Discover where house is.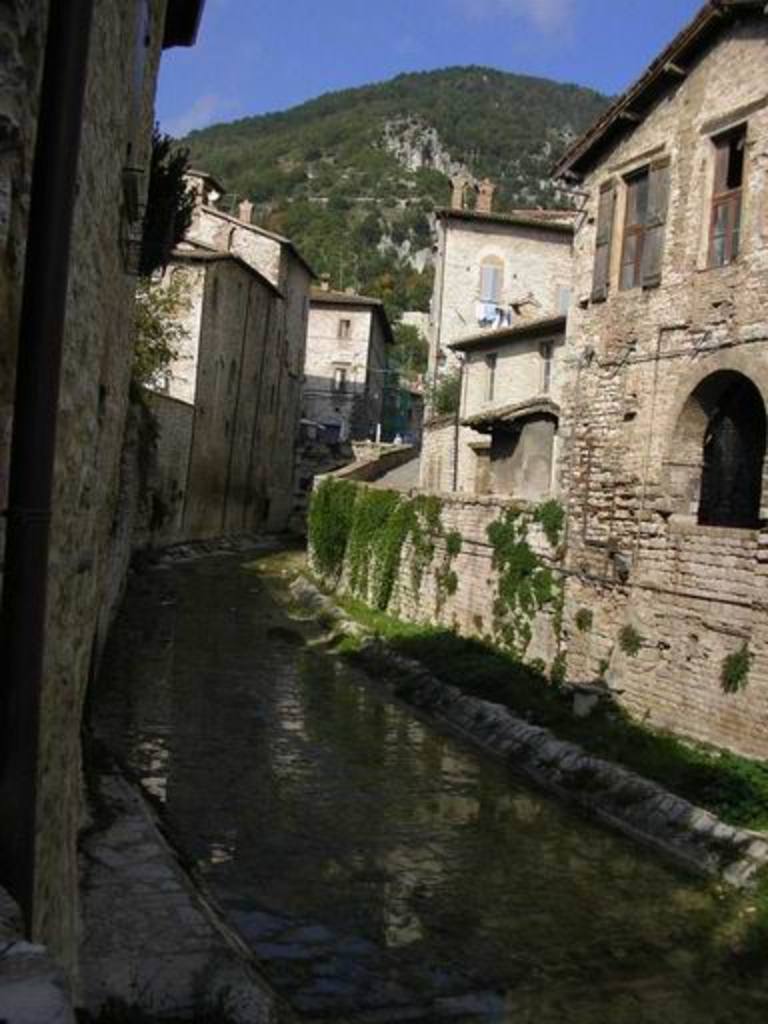
Discovered at locate(130, 162, 316, 562).
